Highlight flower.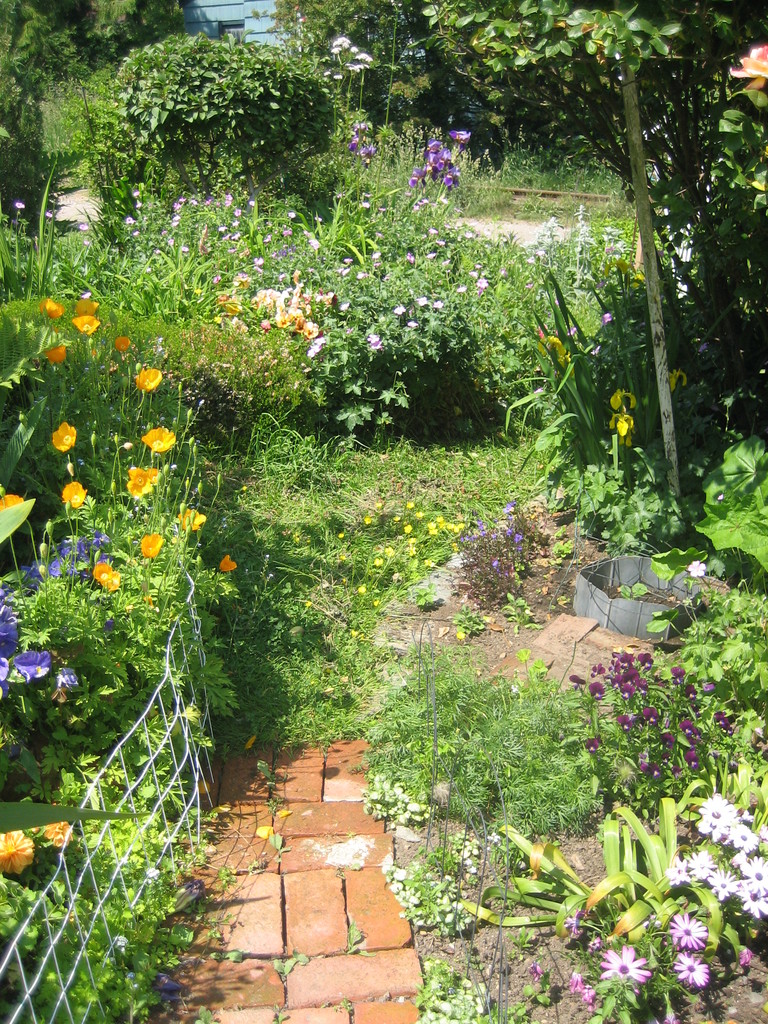
Highlighted region: {"x1": 735, "y1": 43, "x2": 767, "y2": 85}.
